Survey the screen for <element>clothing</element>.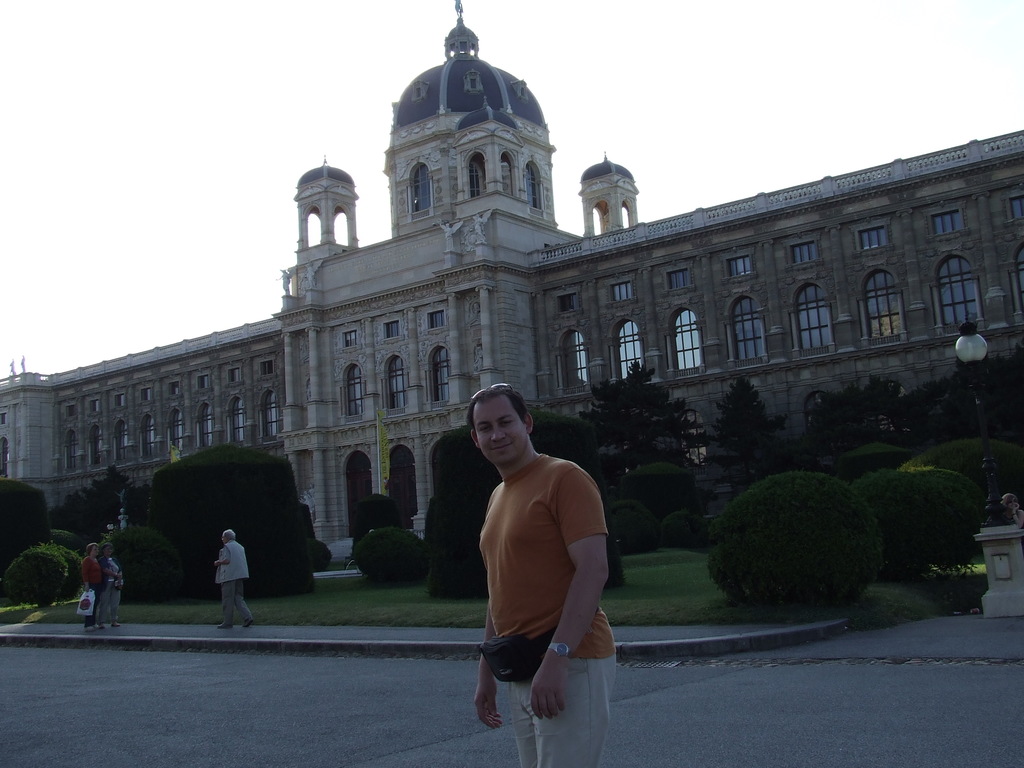
Survey found: pyautogui.locateOnScreen(77, 563, 99, 612).
